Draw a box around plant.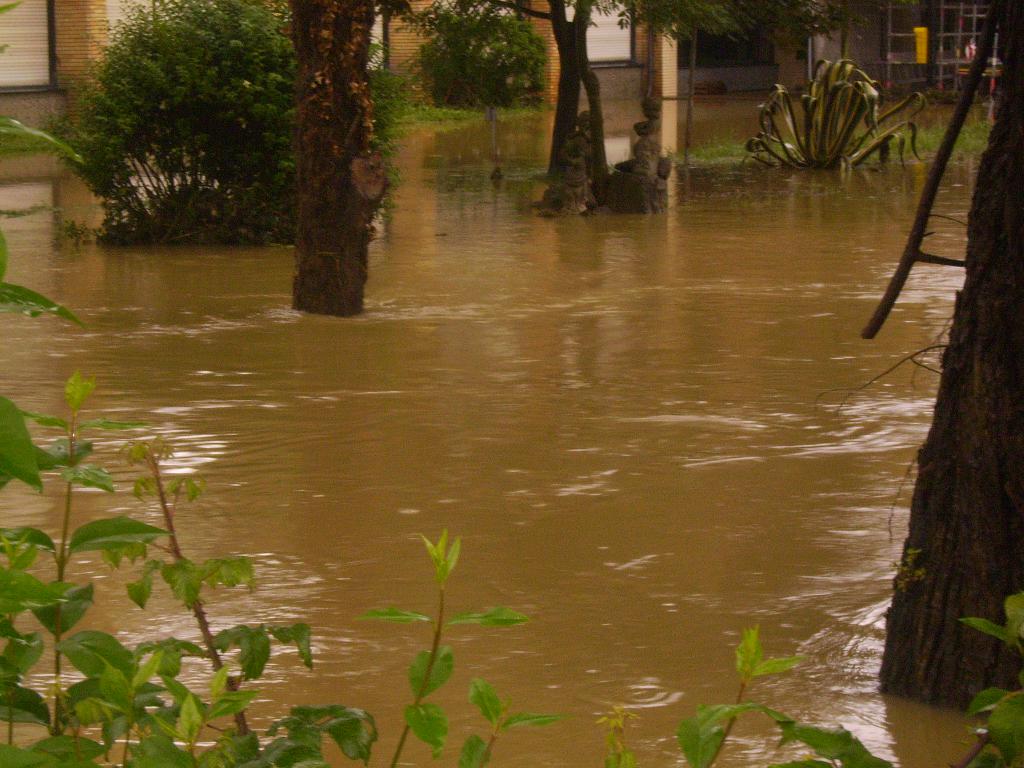
{"x1": 887, "y1": 549, "x2": 922, "y2": 589}.
